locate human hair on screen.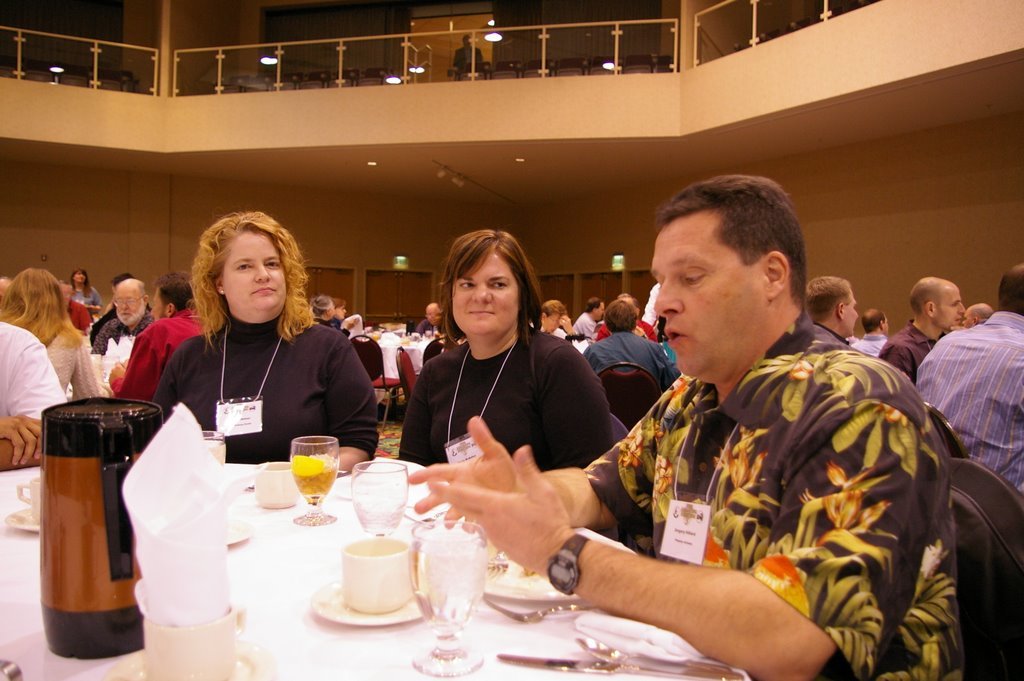
On screen at crop(157, 271, 193, 316).
